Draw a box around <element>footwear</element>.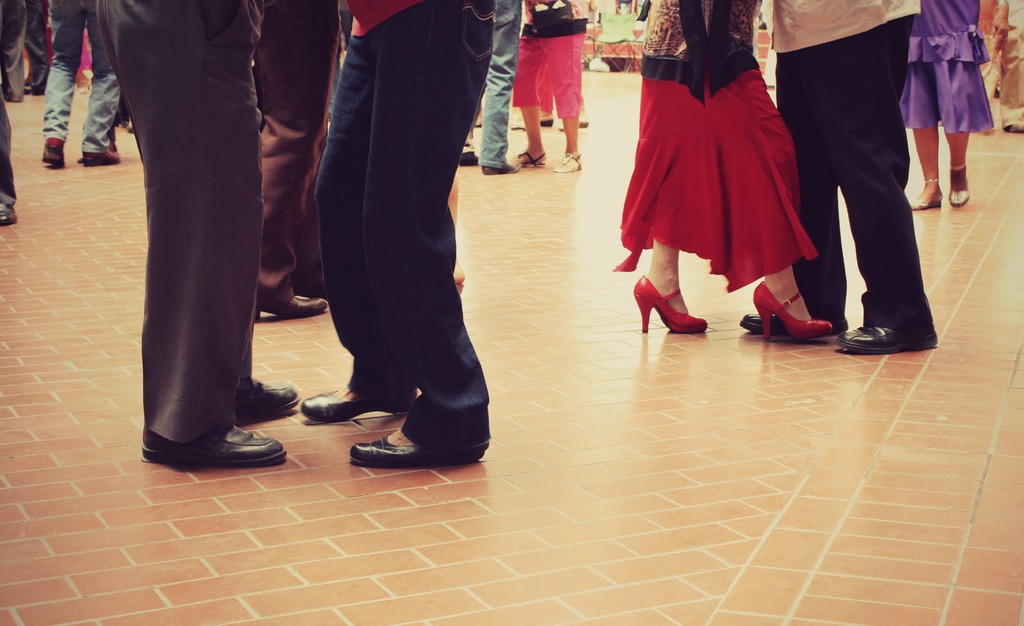
[352, 434, 487, 470].
